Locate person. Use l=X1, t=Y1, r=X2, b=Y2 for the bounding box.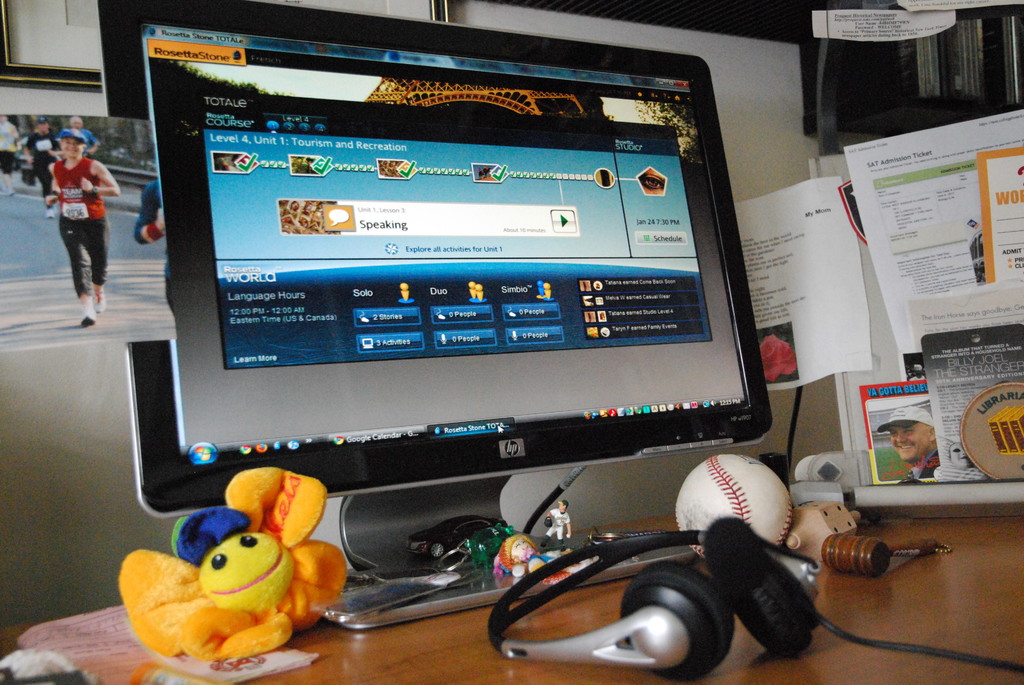
l=28, t=119, r=60, b=221.
